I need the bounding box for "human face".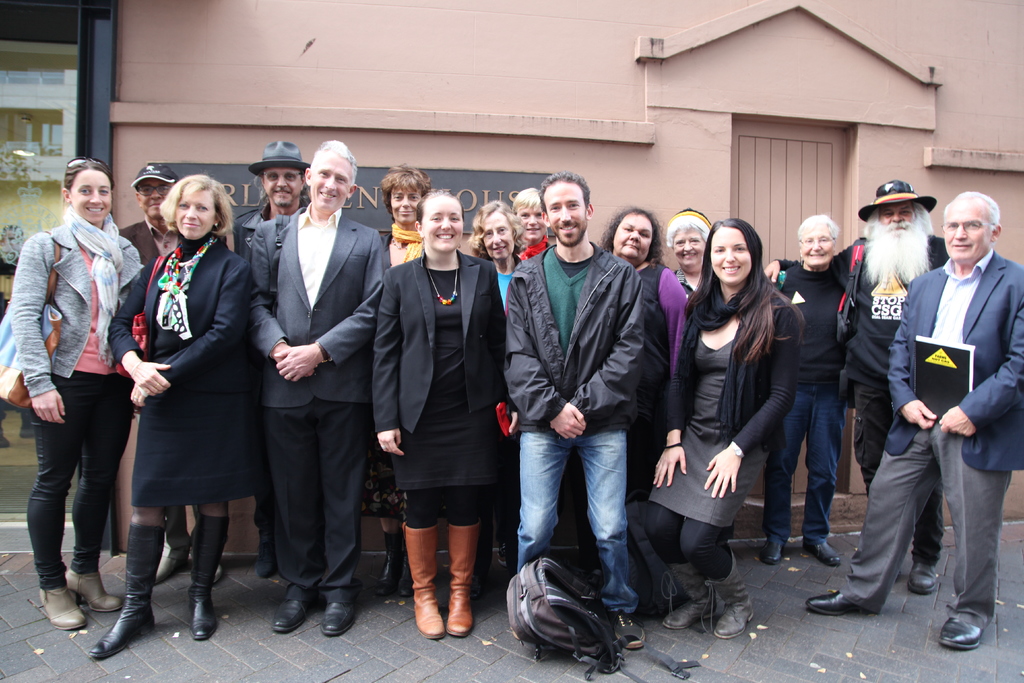
Here it is: box(68, 165, 111, 226).
